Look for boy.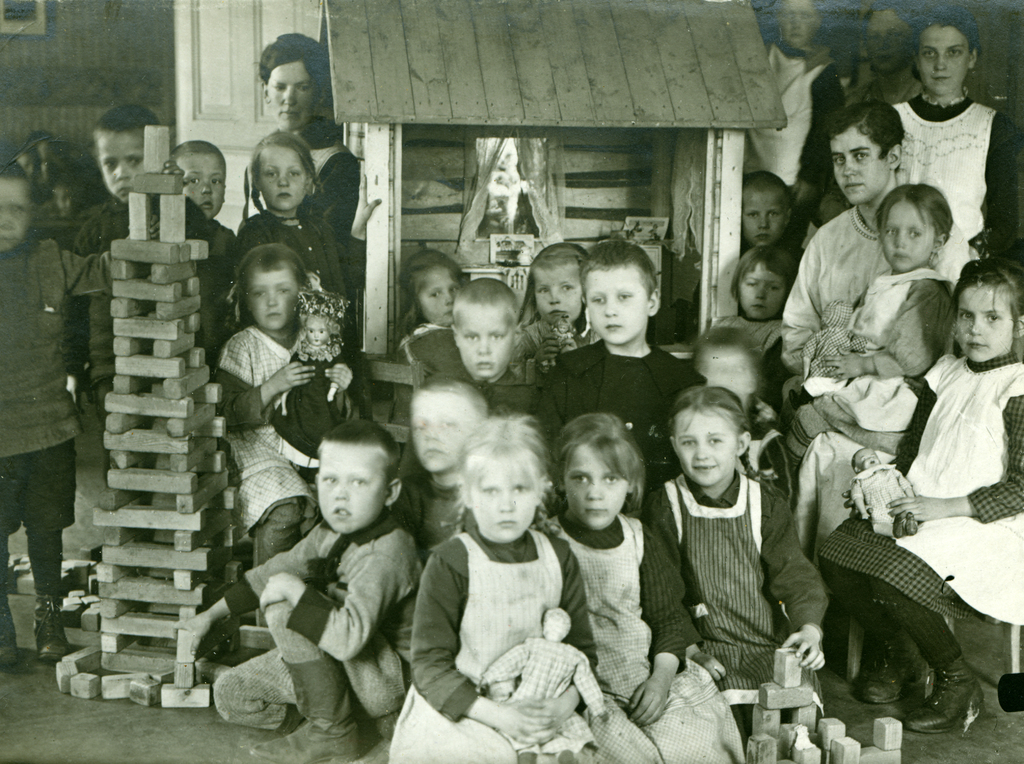
Found: x1=434 y1=278 x2=566 y2=470.
